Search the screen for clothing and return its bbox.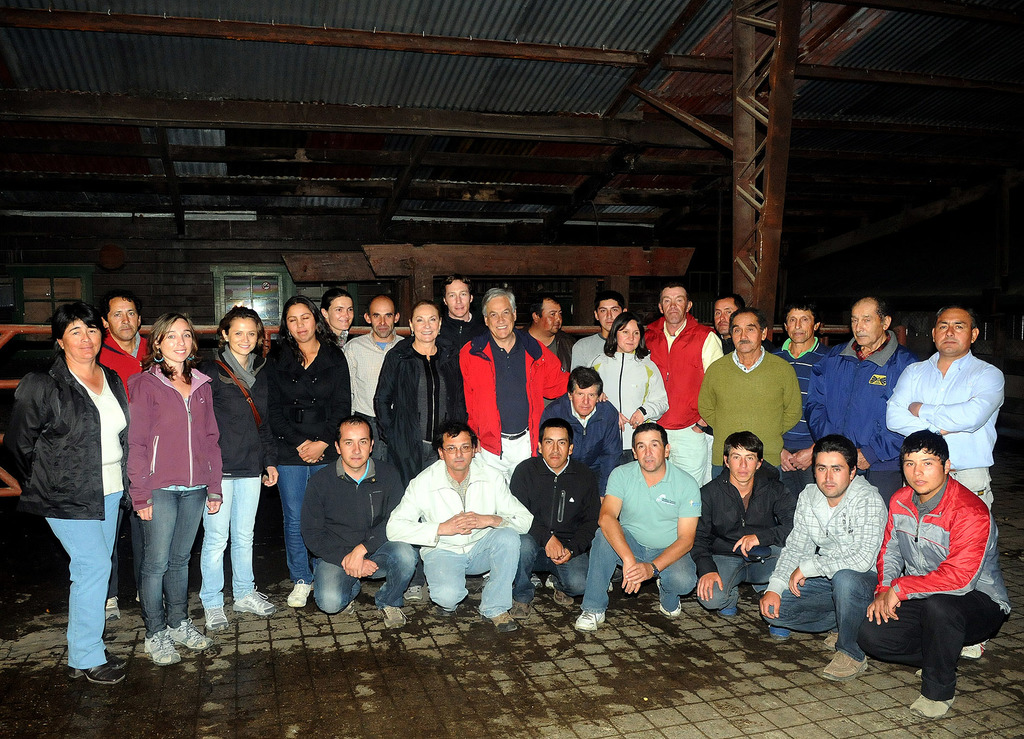
Found: (805,332,925,508).
